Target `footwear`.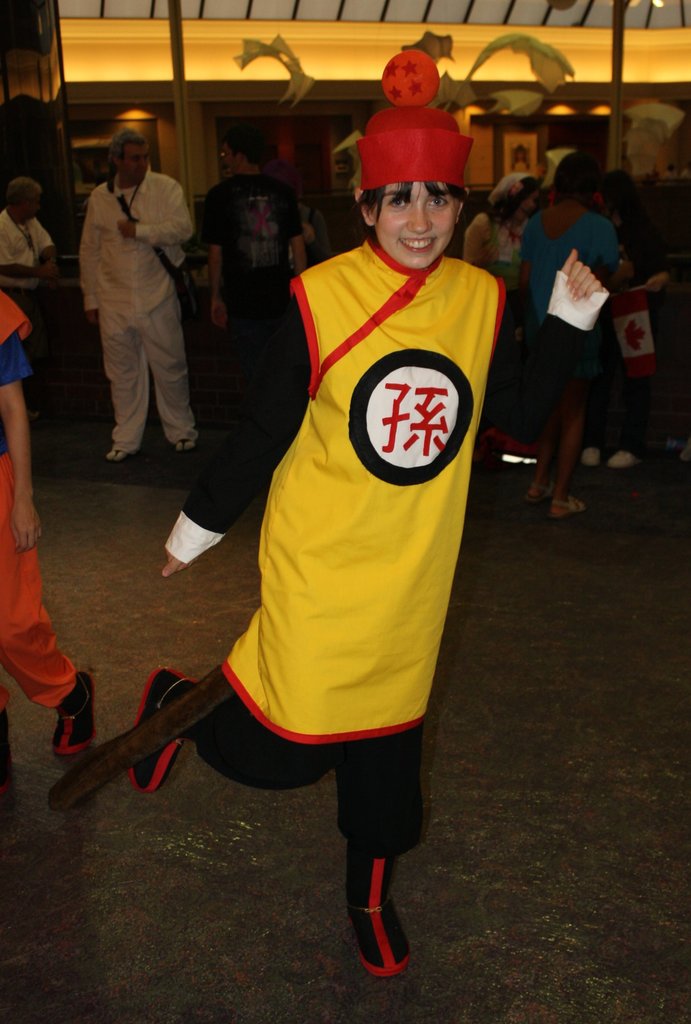
Target region: x1=579 y1=447 x2=600 y2=467.
